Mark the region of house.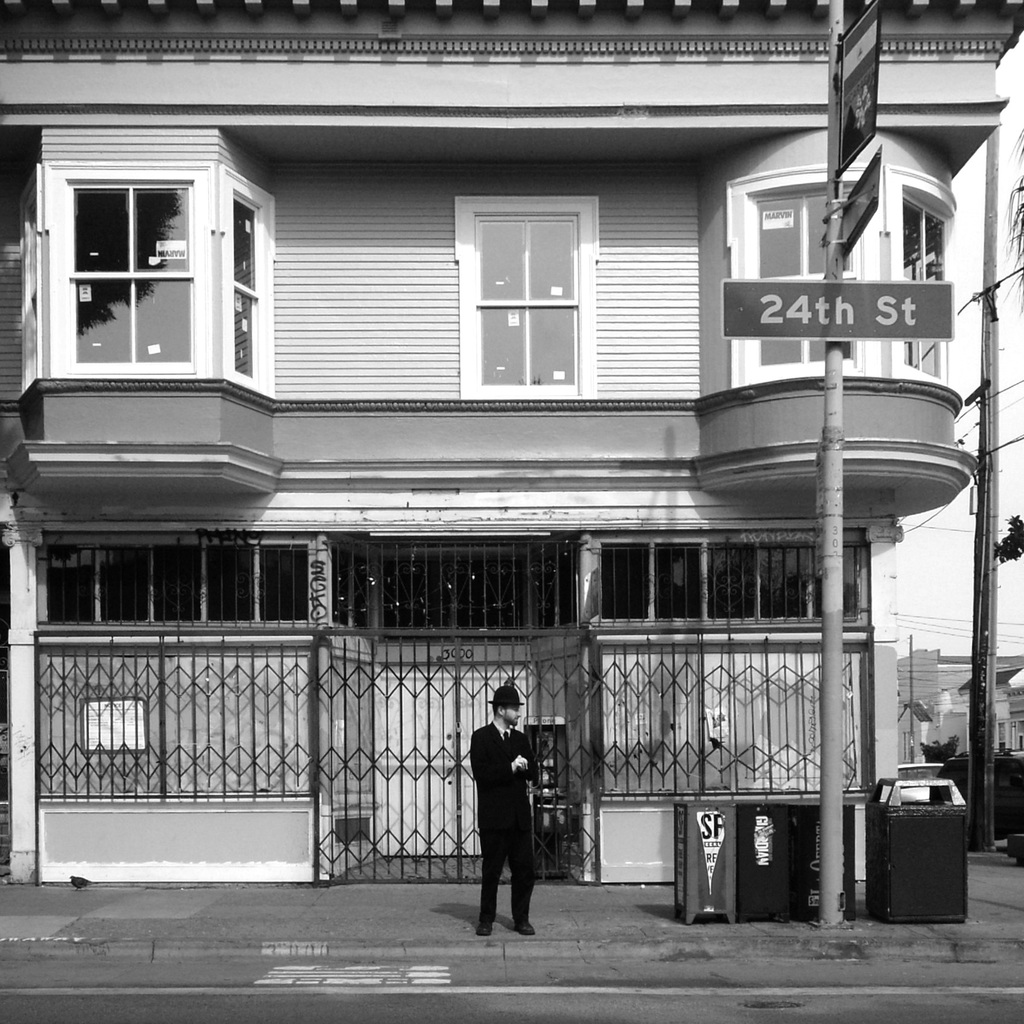
Region: <bbox>0, 7, 1020, 924</bbox>.
